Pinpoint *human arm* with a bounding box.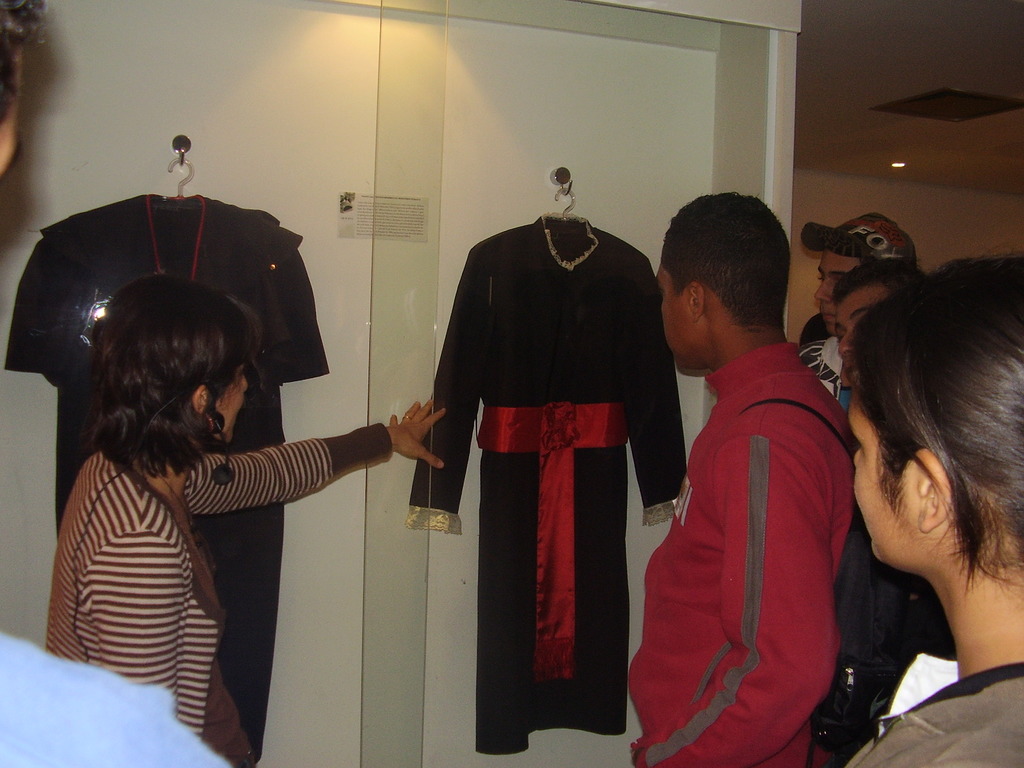
bbox=(190, 399, 447, 511).
